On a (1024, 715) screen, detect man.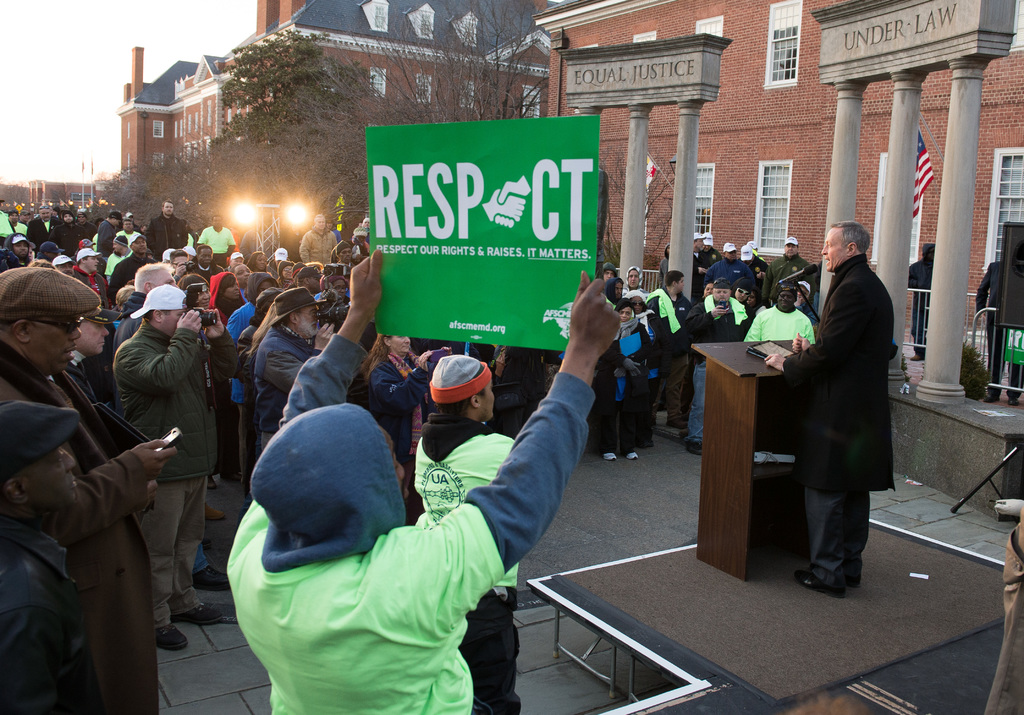
(223, 247, 621, 713).
